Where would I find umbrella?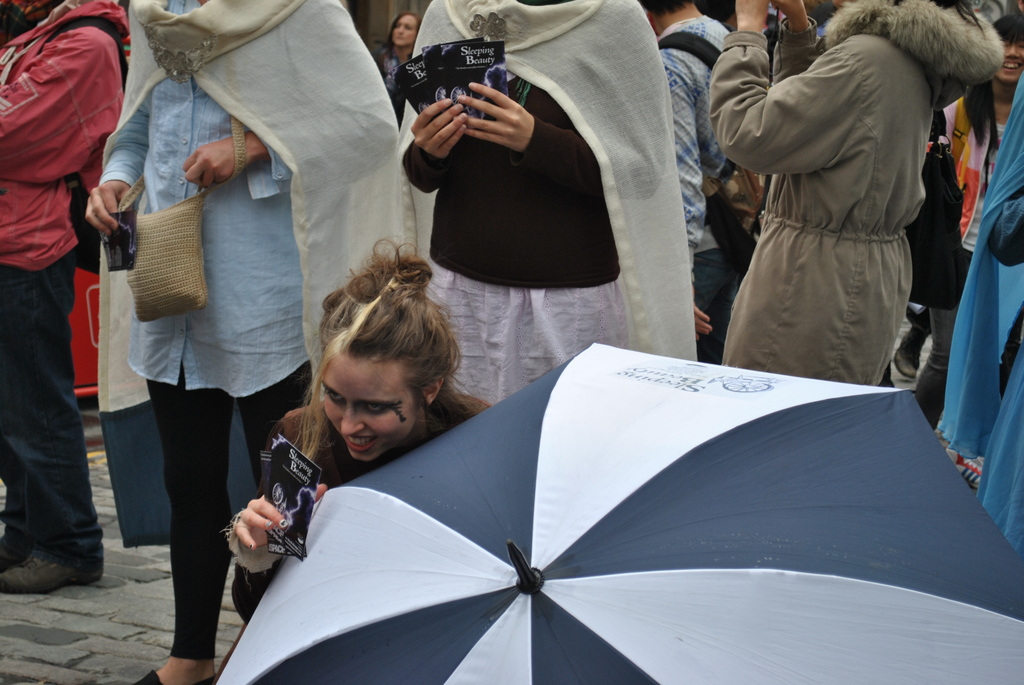
At Rect(213, 342, 1023, 684).
